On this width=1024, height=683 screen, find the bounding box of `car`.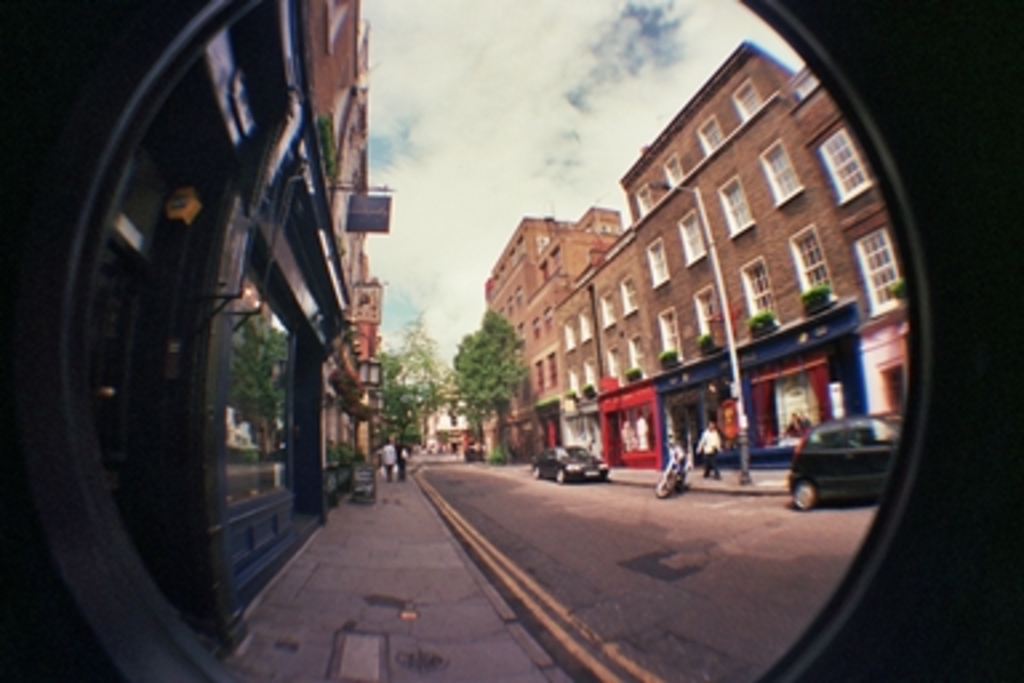
Bounding box: (x1=533, y1=443, x2=608, y2=483).
